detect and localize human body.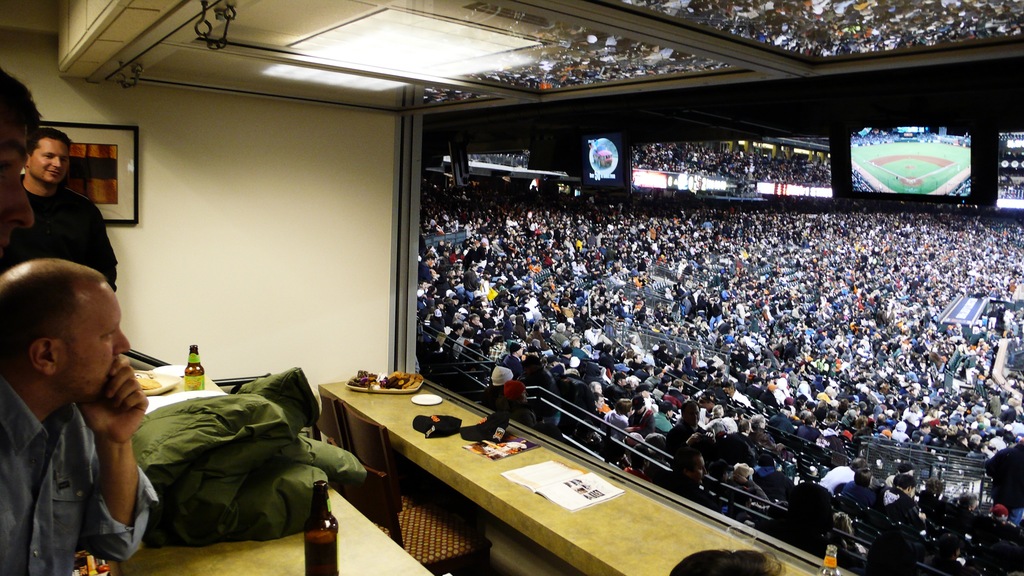
Localized at (x1=856, y1=269, x2=899, y2=285).
